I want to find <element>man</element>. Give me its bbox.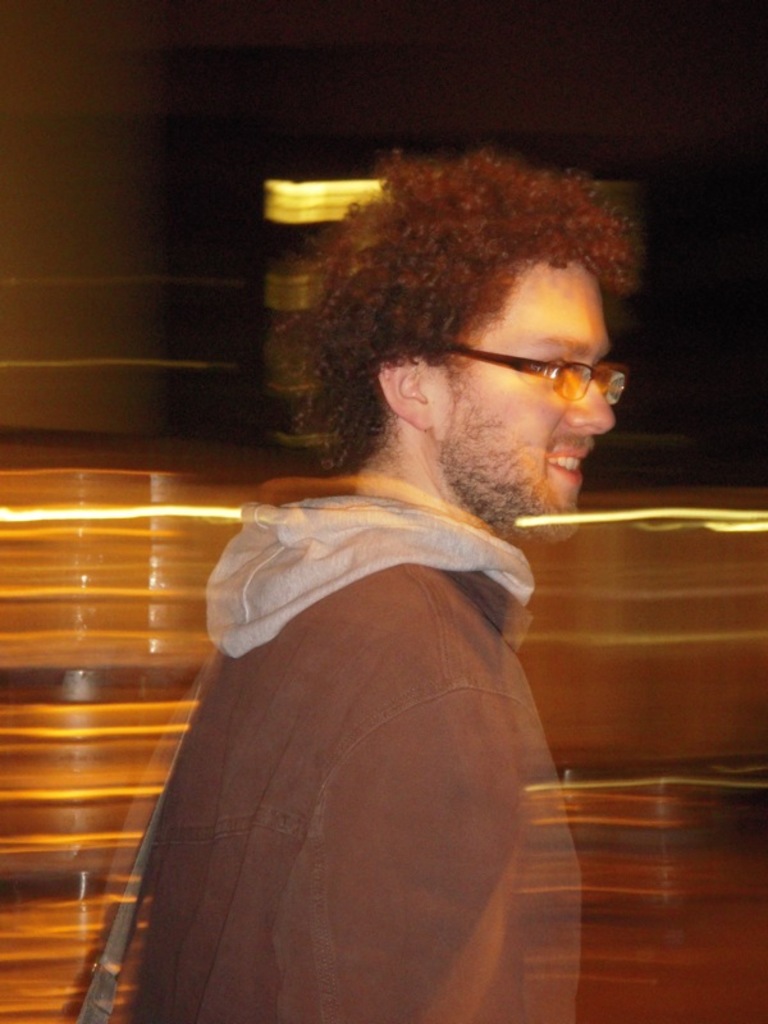
x1=93 y1=175 x2=677 y2=998.
